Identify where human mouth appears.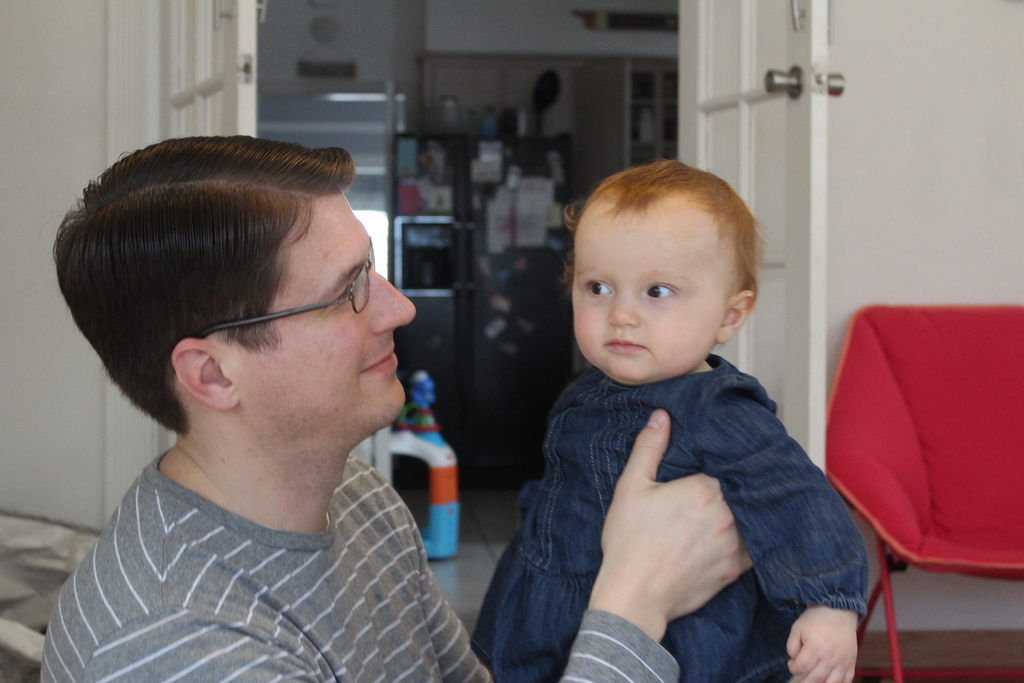
Appears at Rect(360, 349, 400, 381).
